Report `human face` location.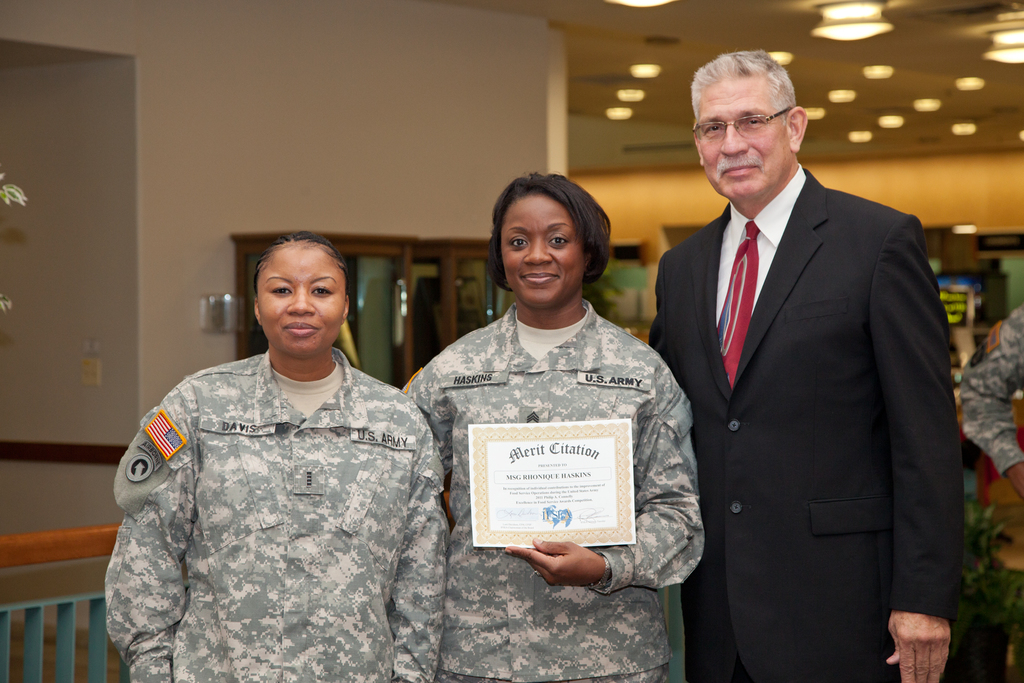
Report: box=[499, 188, 571, 311].
